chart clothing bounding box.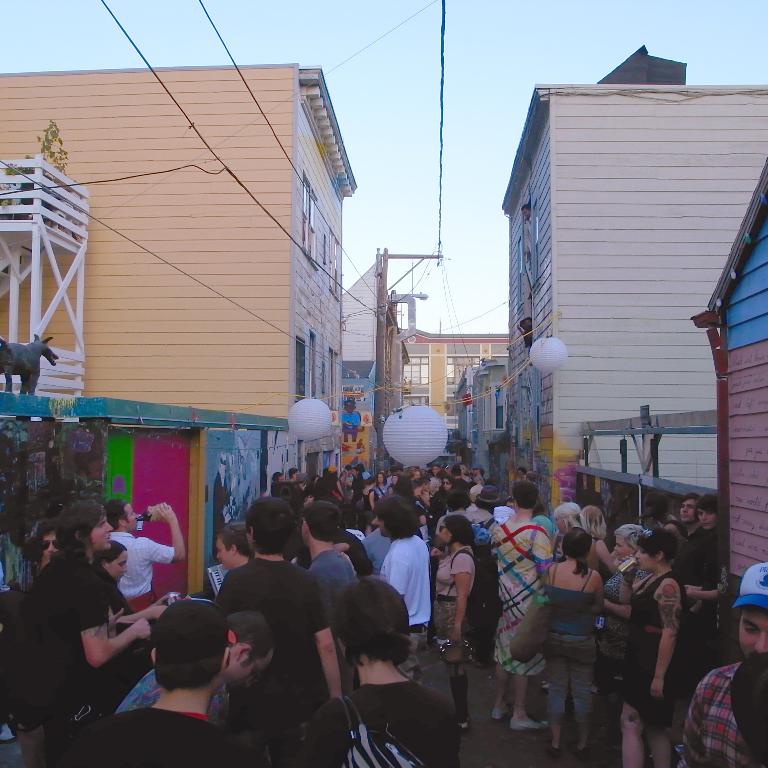
Charted: bbox(380, 524, 429, 679).
